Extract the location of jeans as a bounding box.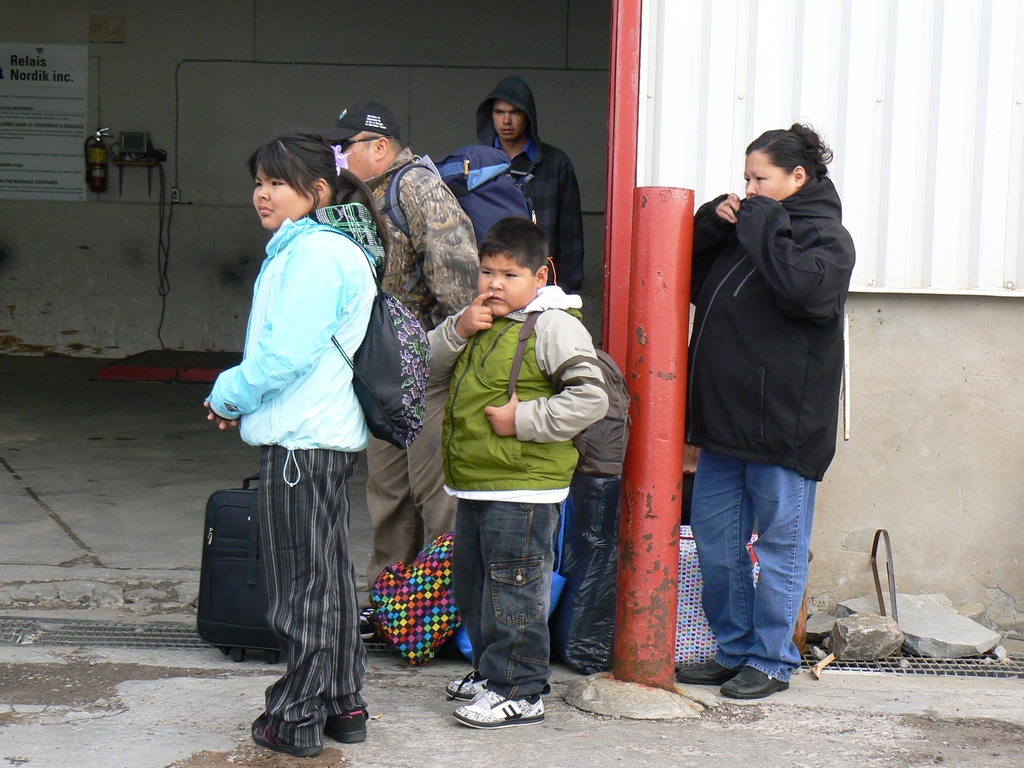
Rect(447, 500, 554, 703).
